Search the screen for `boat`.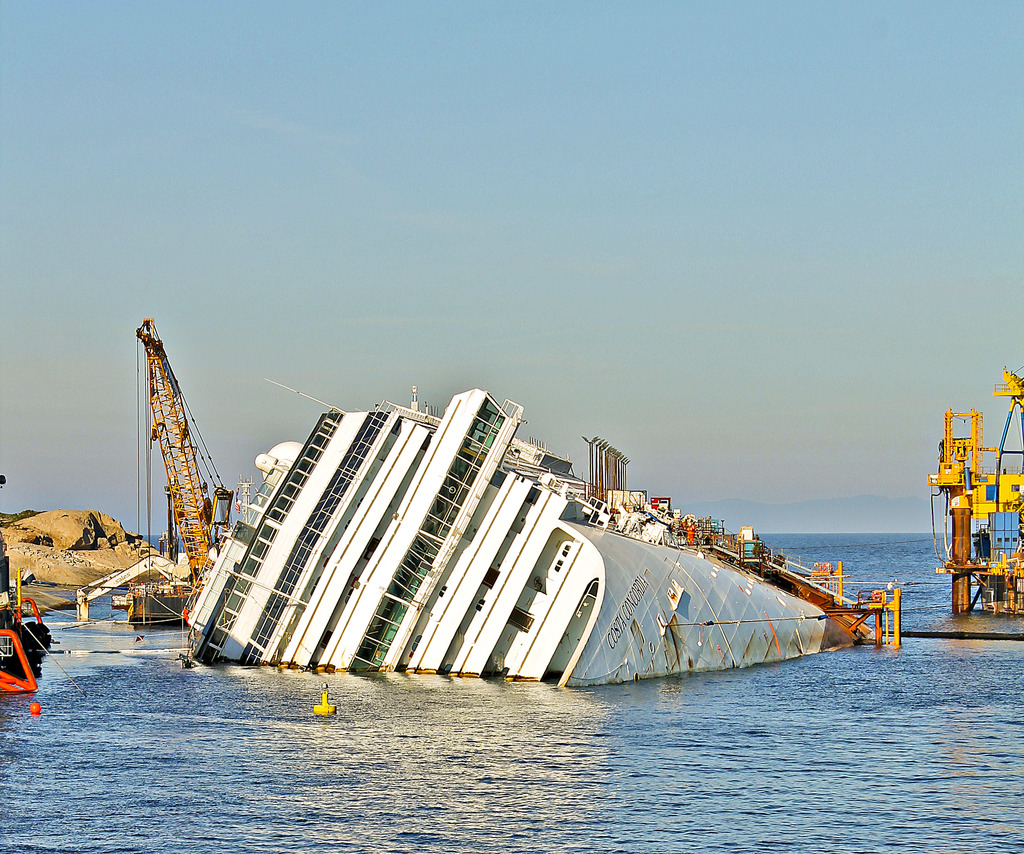
Found at [left=61, top=312, right=260, bottom=629].
